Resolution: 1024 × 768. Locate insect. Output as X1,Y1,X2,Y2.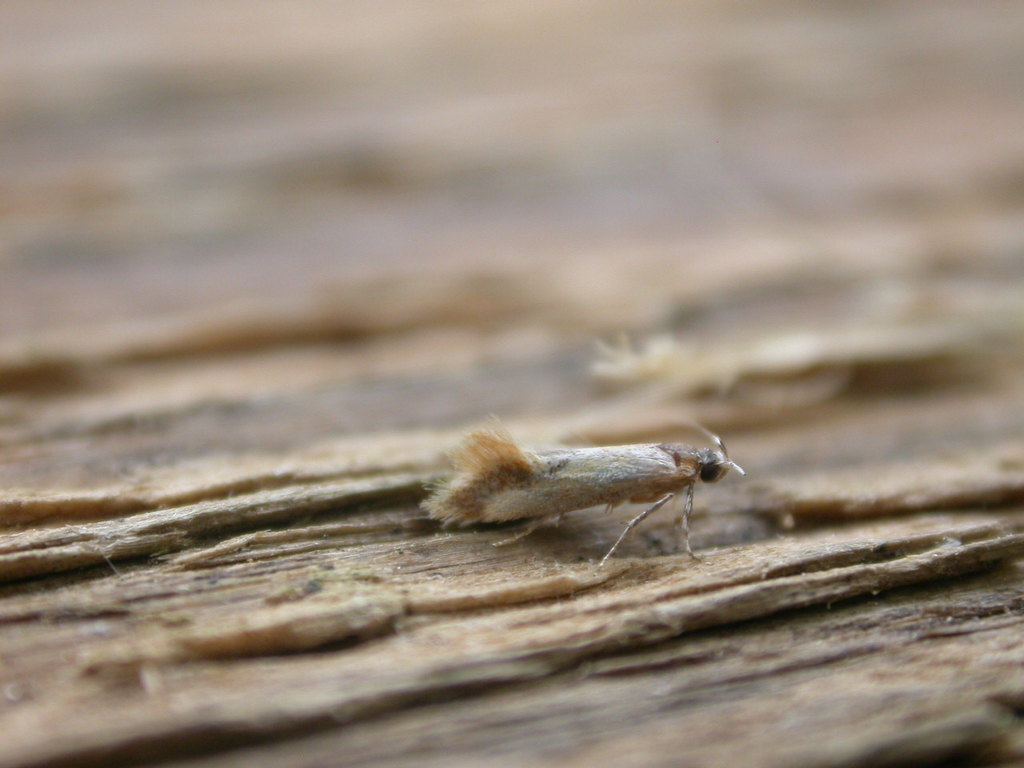
414,415,749,575.
